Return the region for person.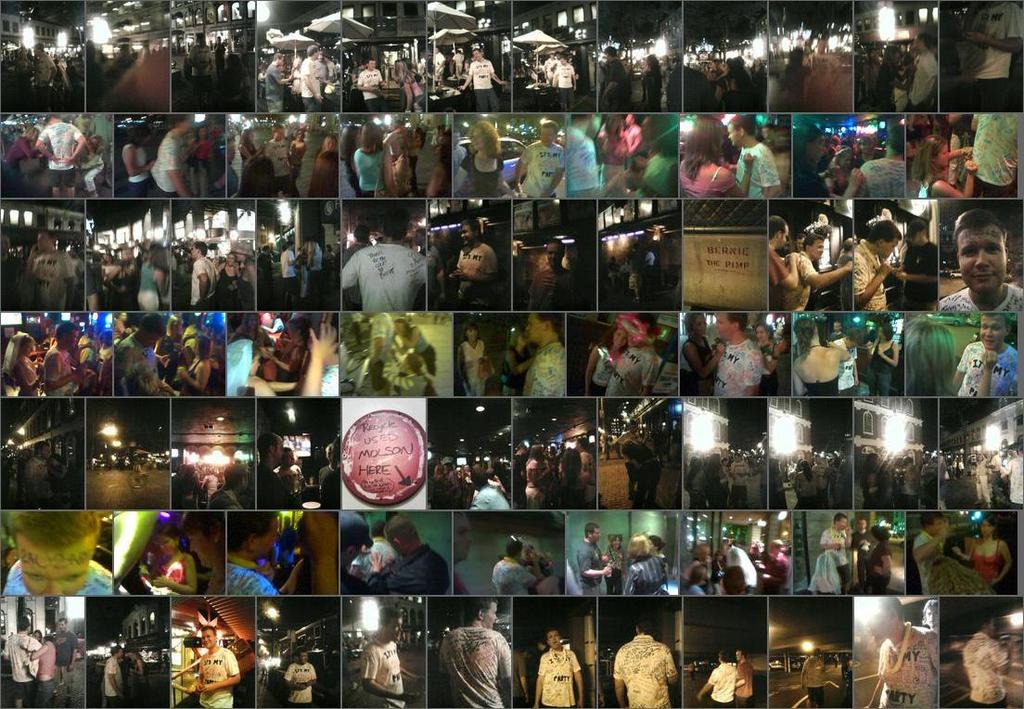
pyautogui.locateOnScreen(783, 321, 844, 392).
